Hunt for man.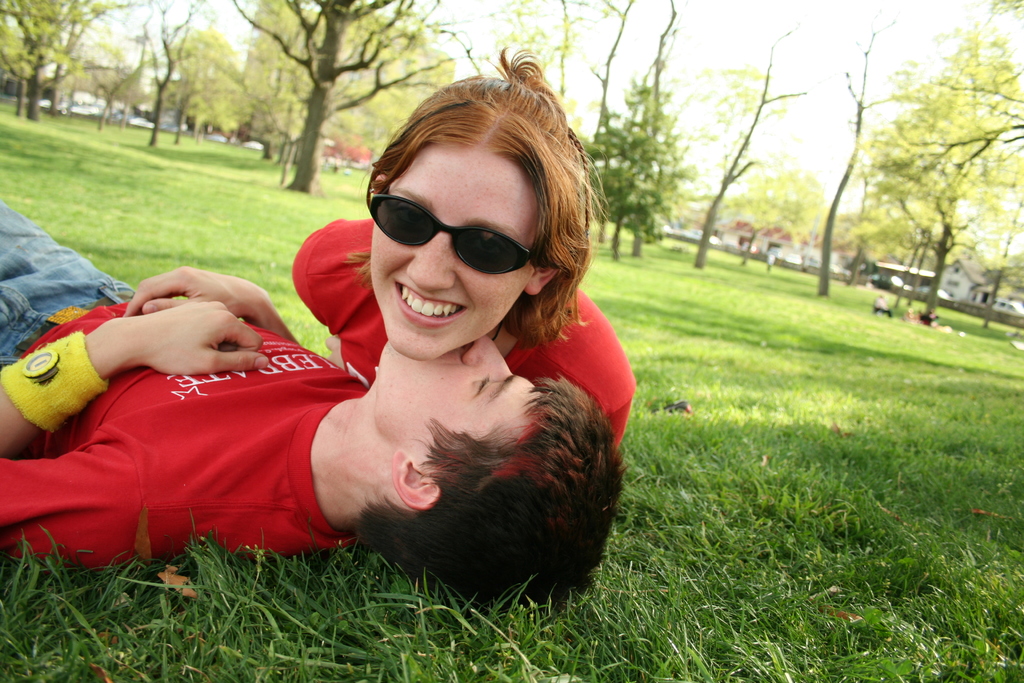
Hunted down at <bbox>9, 223, 528, 598</bbox>.
